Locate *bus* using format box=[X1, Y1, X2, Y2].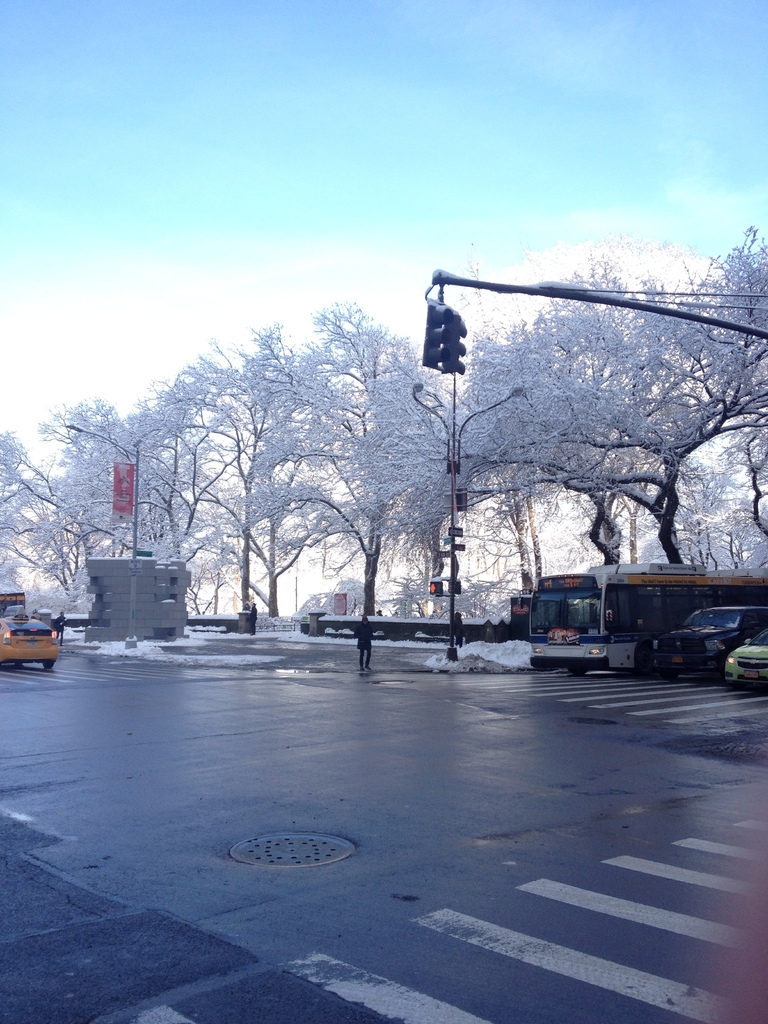
box=[532, 566, 767, 683].
